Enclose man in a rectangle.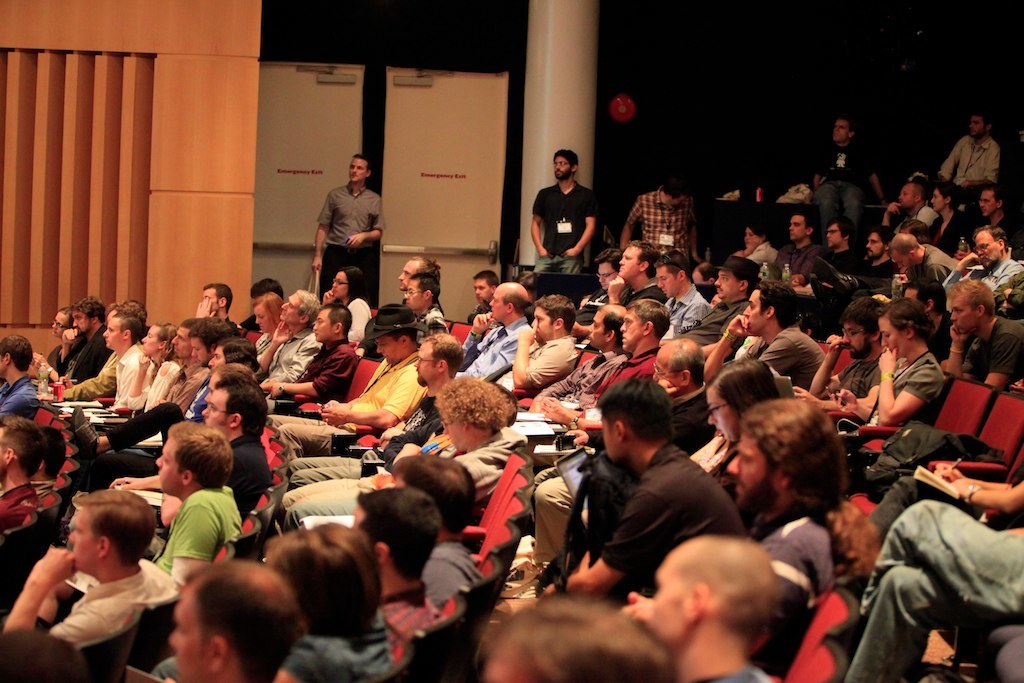
{"left": 874, "top": 220, "right": 969, "bottom": 286}.
